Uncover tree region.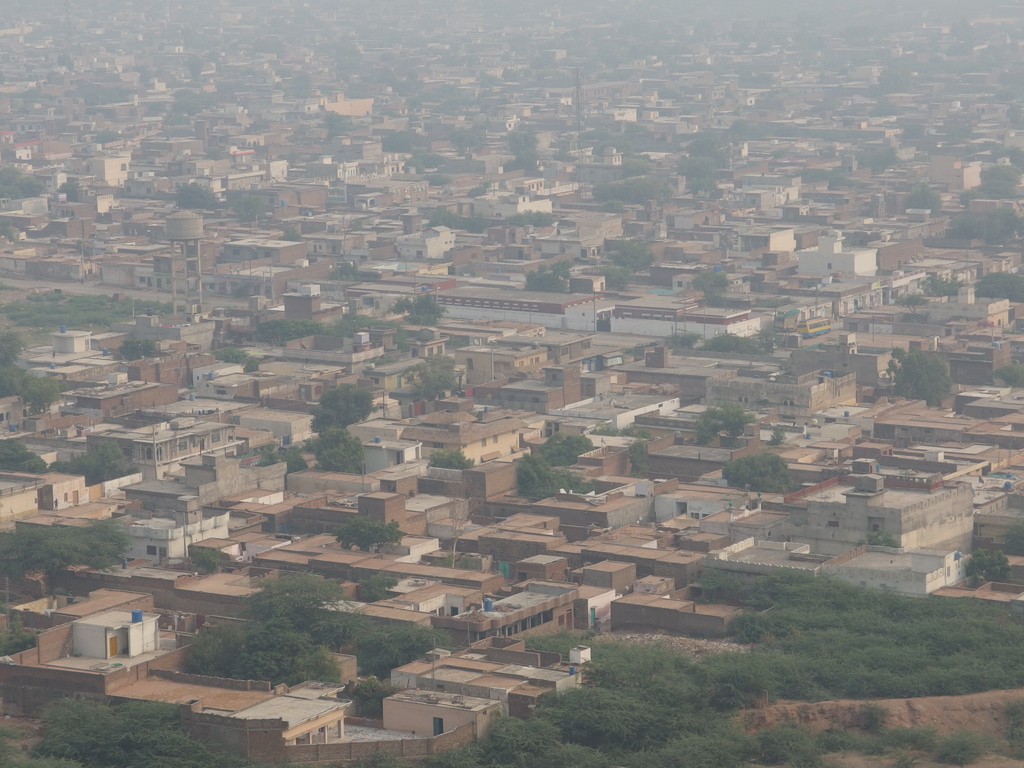
Uncovered: {"x1": 410, "y1": 355, "x2": 465, "y2": 408}.
